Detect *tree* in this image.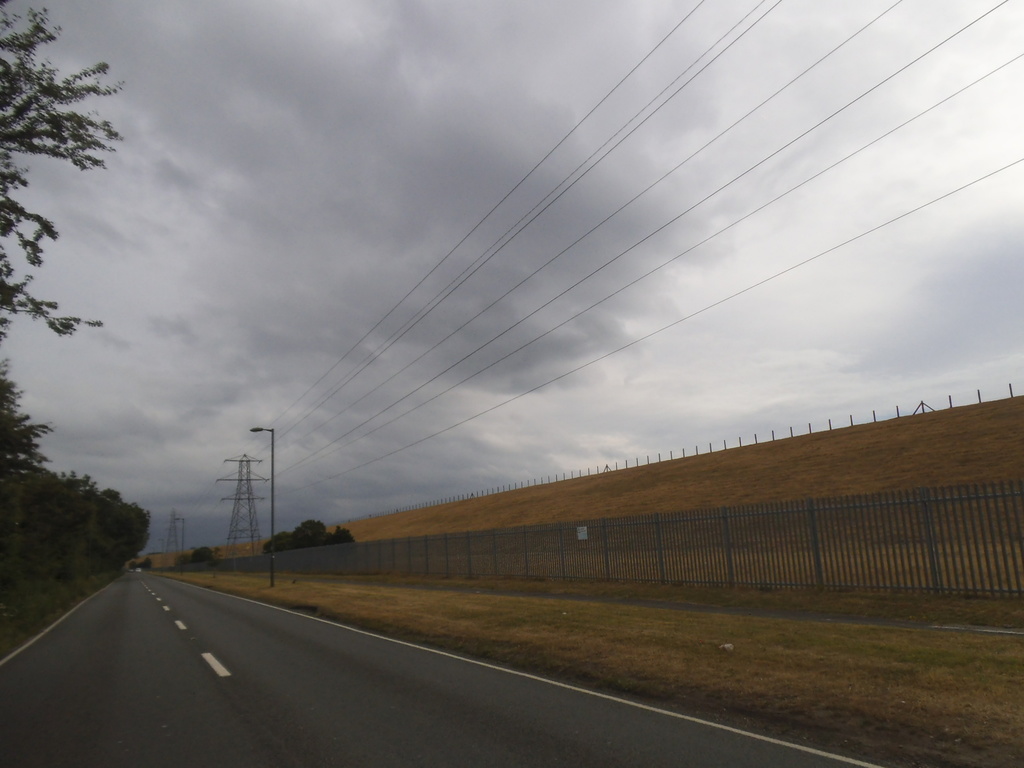
Detection: x1=275 y1=520 x2=355 y2=558.
